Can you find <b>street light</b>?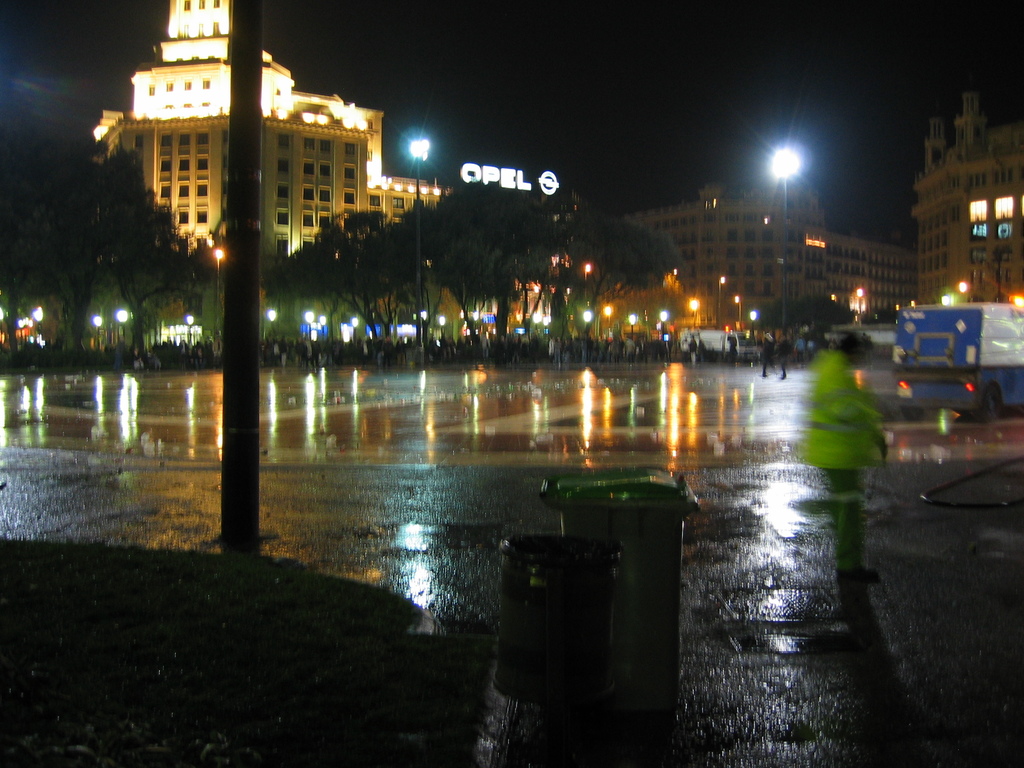
Yes, bounding box: (x1=718, y1=272, x2=727, y2=328).
